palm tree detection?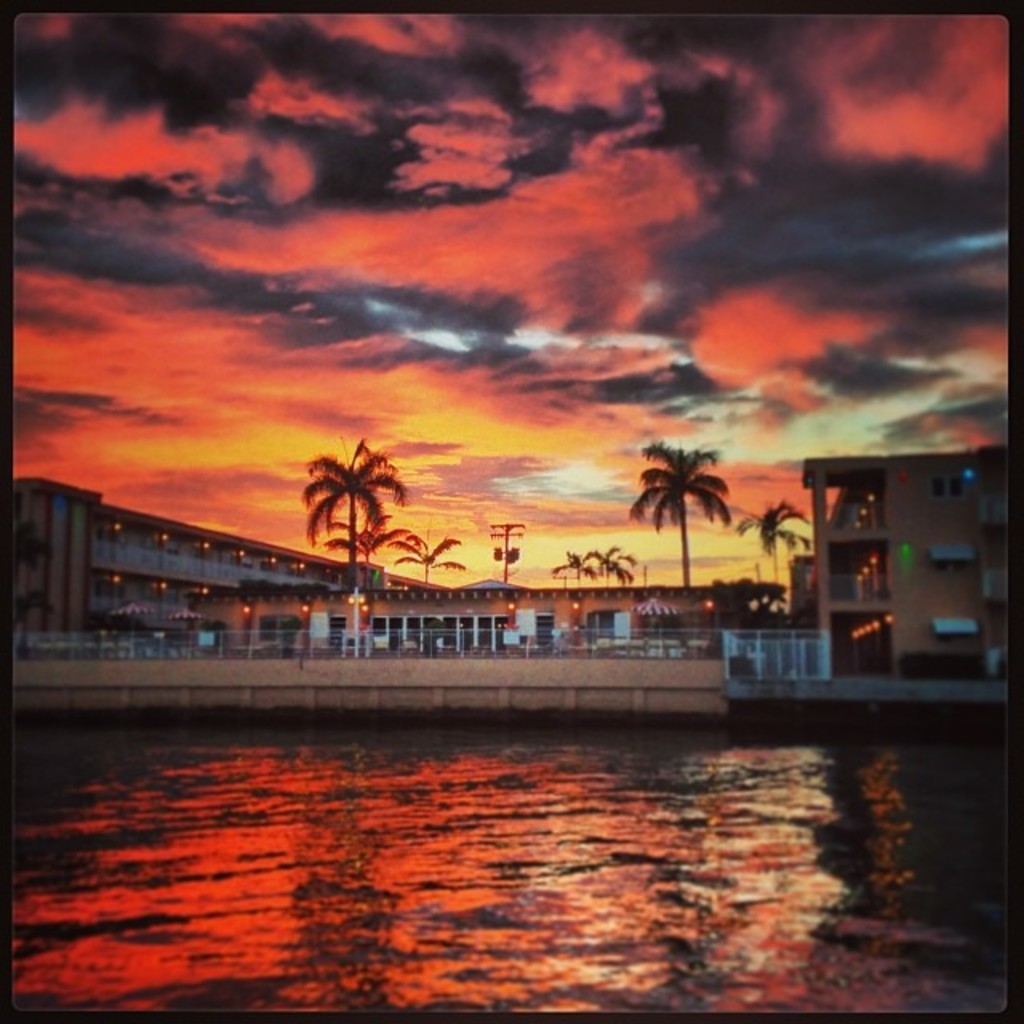
bbox(382, 530, 464, 597)
